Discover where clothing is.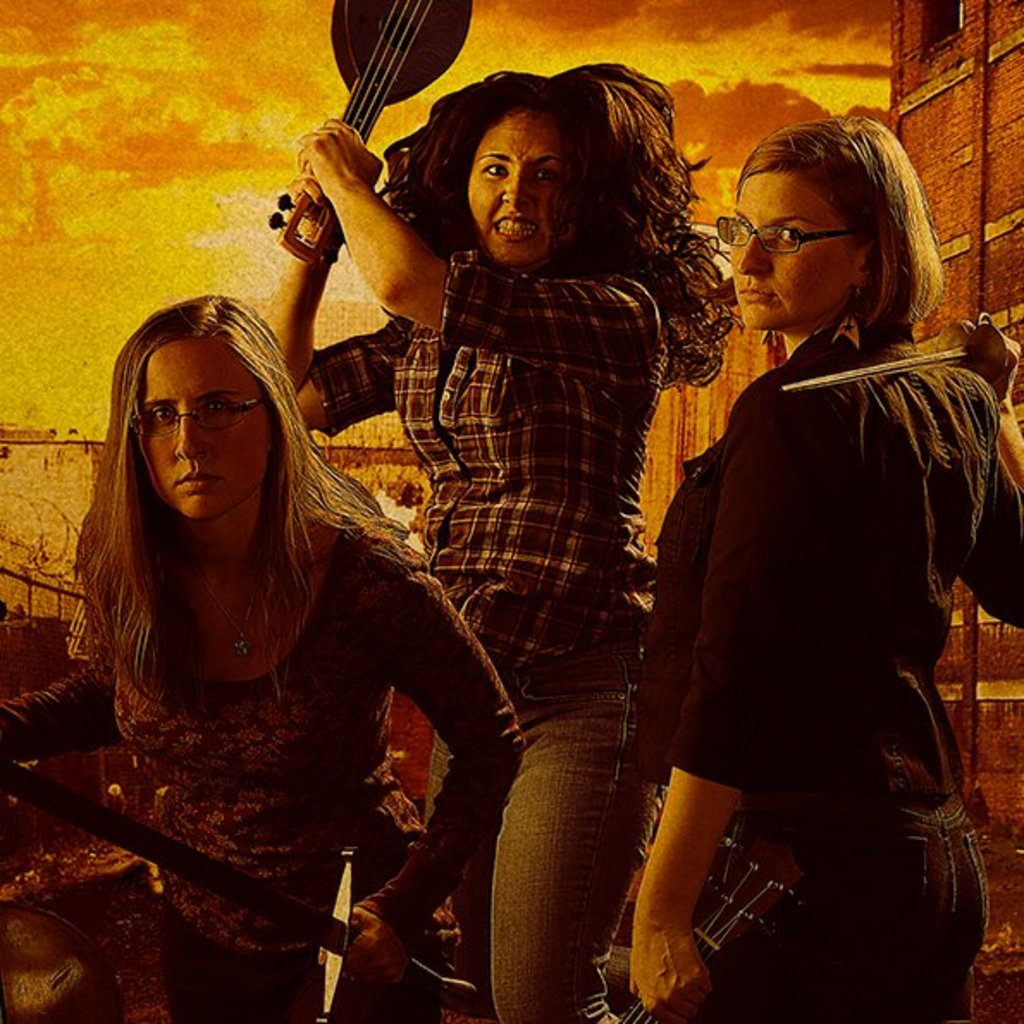
Discovered at locate(0, 504, 523, 1019).
